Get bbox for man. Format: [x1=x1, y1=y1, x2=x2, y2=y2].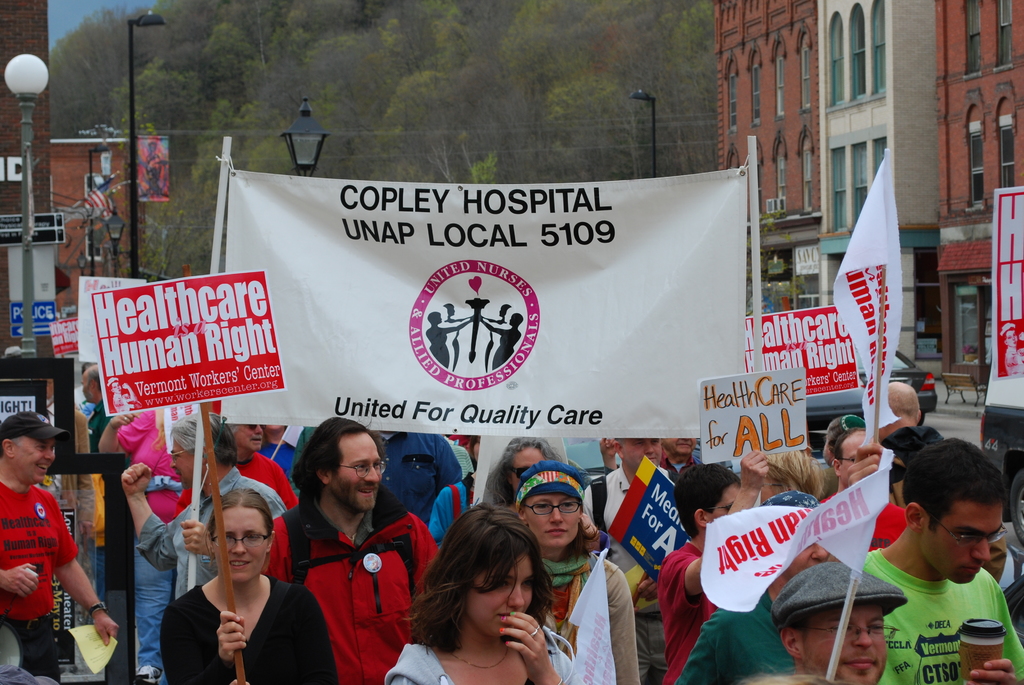
[x1=588, y1=427, x2=671, y2=537].
